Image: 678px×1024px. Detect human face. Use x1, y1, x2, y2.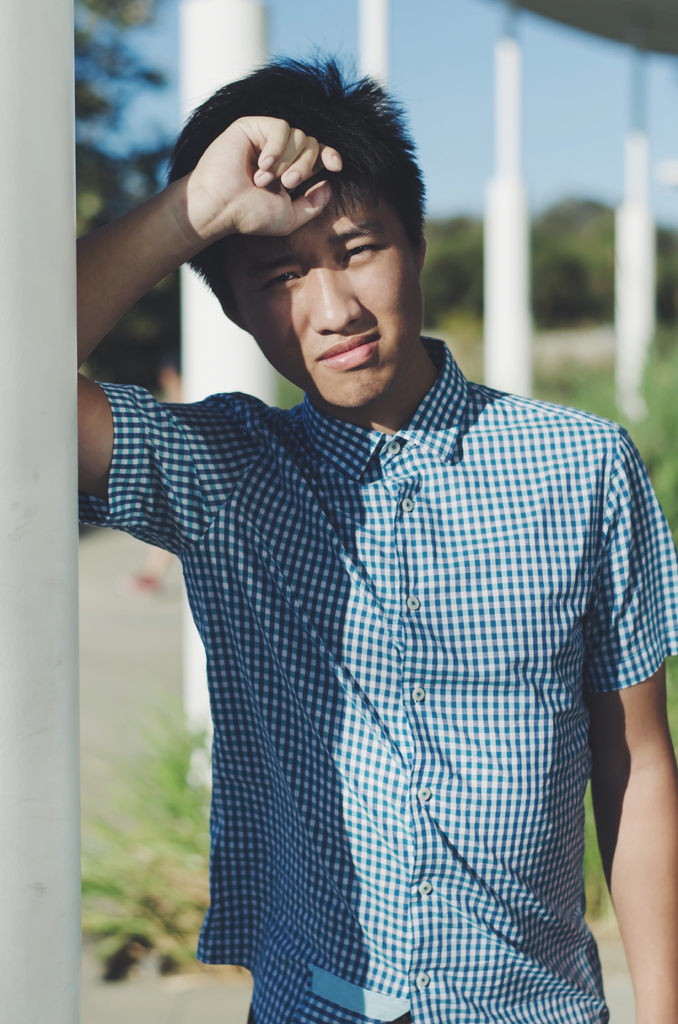
214, 183, 424, 407.
